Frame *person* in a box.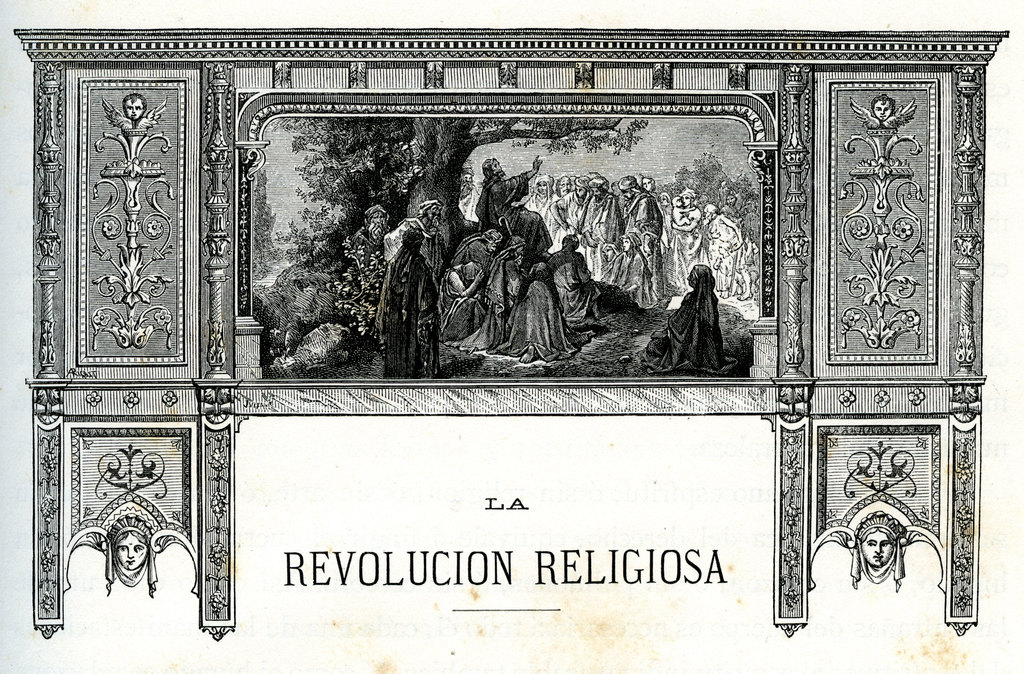
{"left": 488, "top": 234, "right": 534, "bottom": 341}.
